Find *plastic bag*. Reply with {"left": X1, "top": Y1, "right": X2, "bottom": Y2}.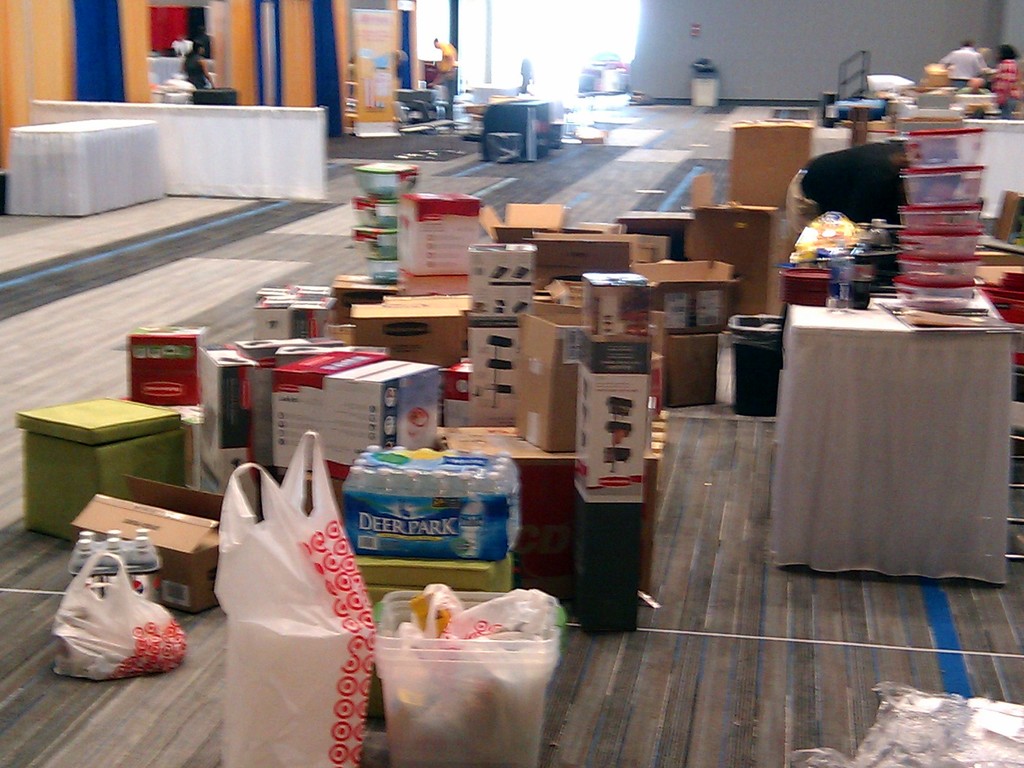
{"left": 48, "top": 547, "right": 188, "bottom": 682}.
